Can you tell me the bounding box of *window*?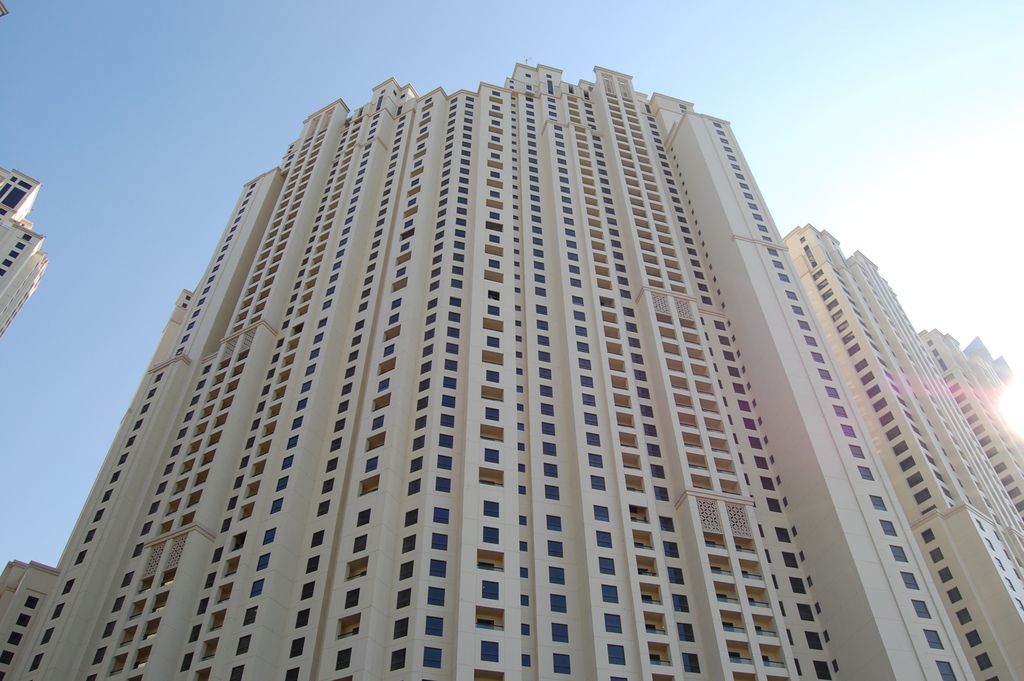
BBox(484, 449, 497, 462).
